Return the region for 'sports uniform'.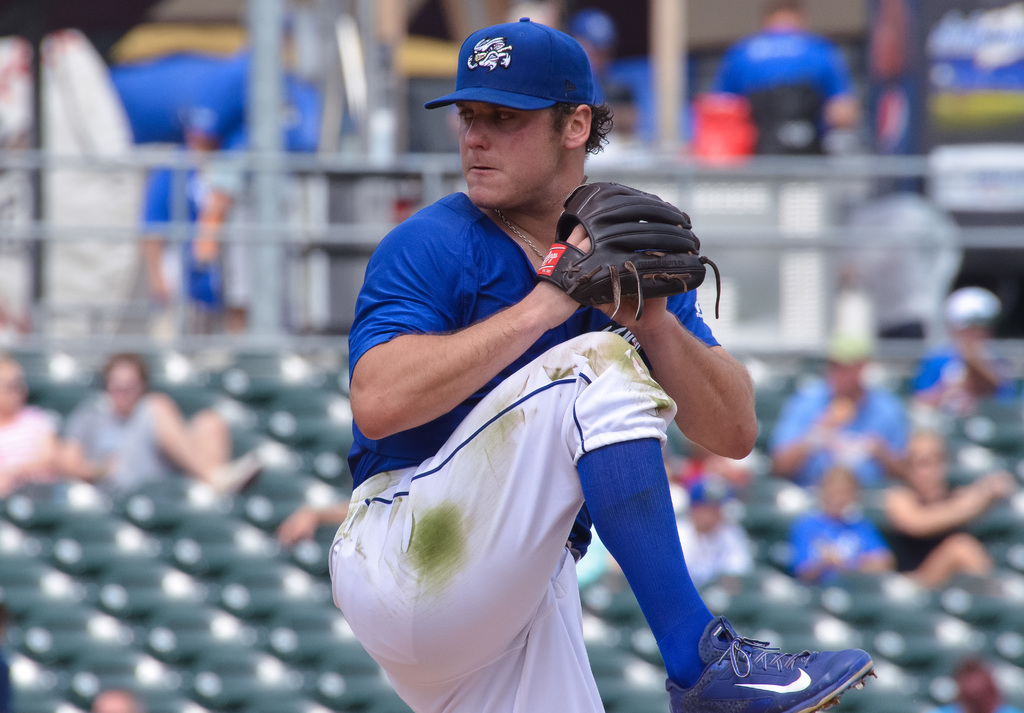
BBox(325, 17, 874, 712).
